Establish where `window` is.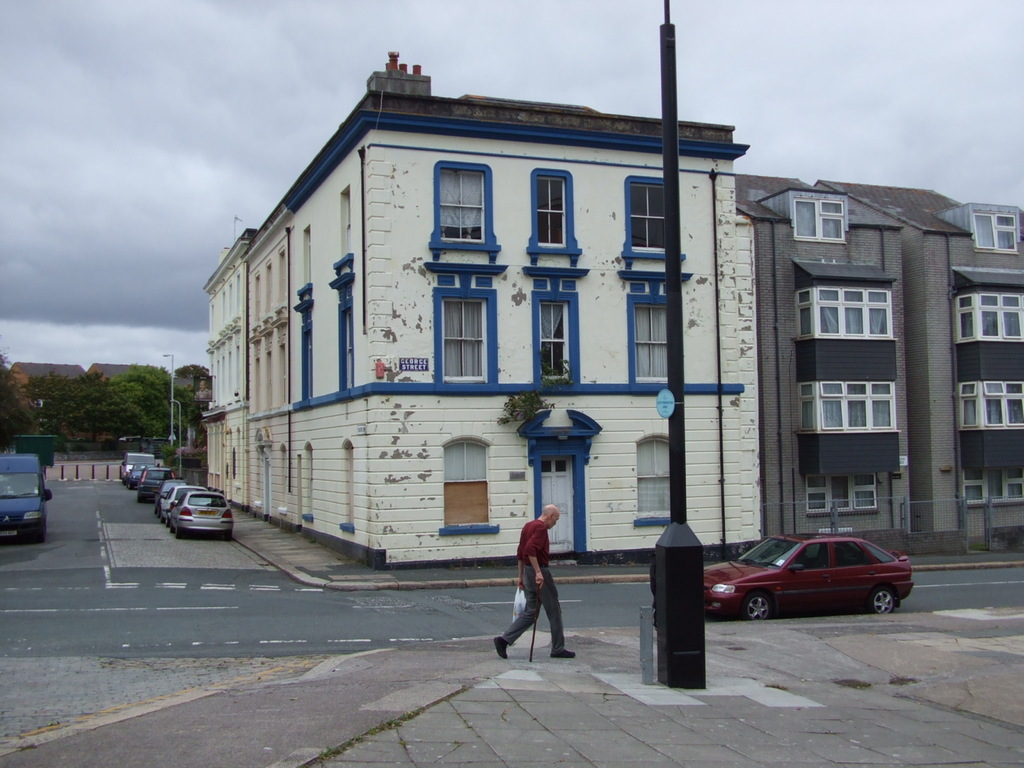
Established at 957,380,1023,433.
